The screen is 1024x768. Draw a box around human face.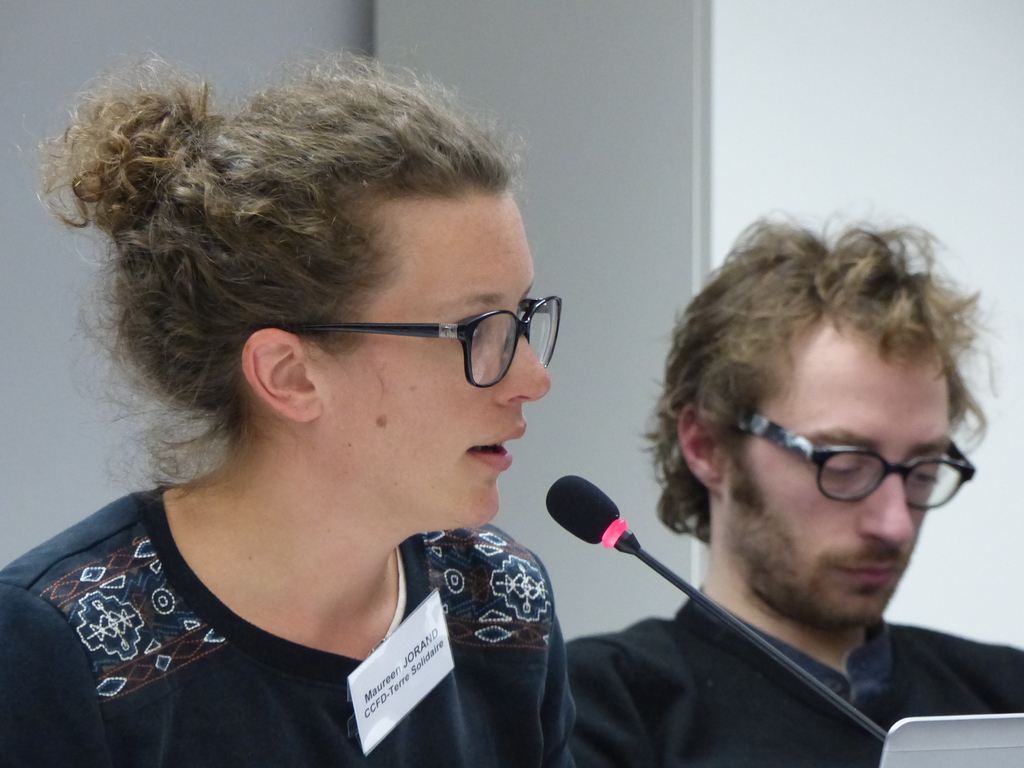
locate(715, 303, 952, 632).
